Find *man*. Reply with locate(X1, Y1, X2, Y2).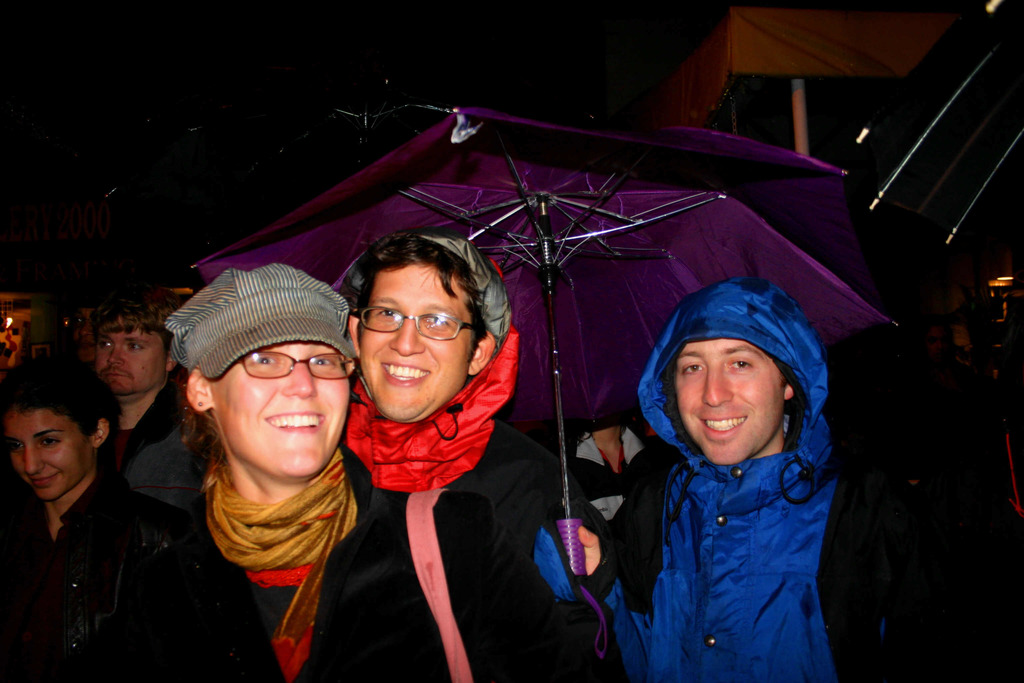
locate(588, 263, 881, 680).
